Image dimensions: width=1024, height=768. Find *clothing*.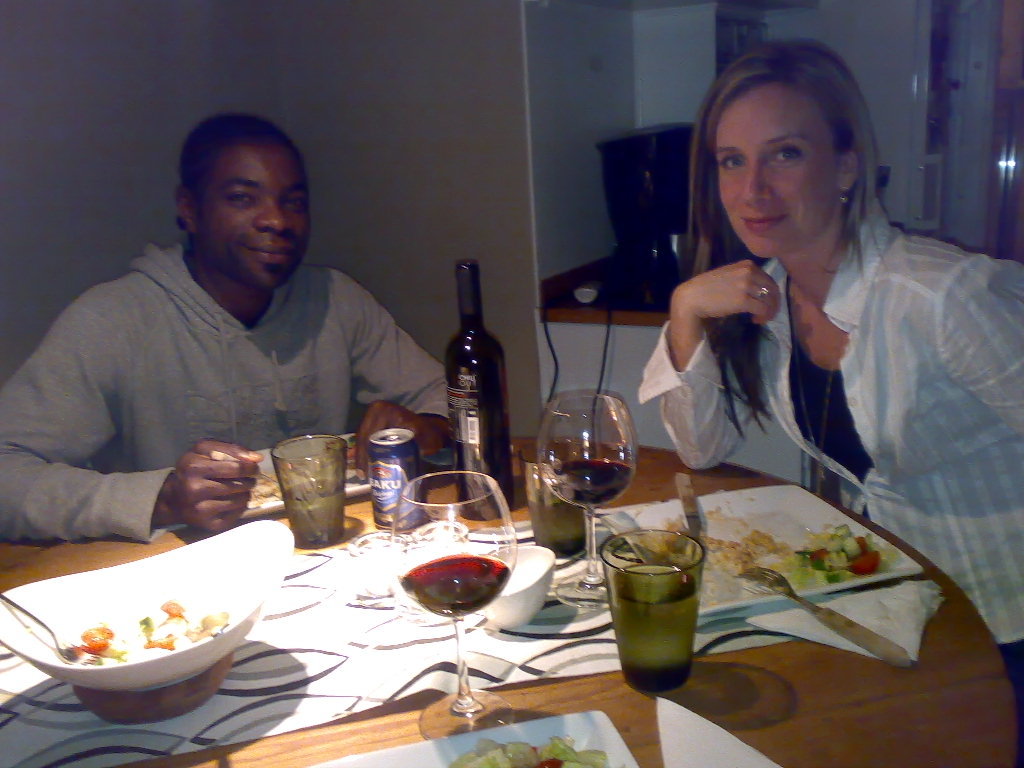
crop(629, 200, 1023, 690).
